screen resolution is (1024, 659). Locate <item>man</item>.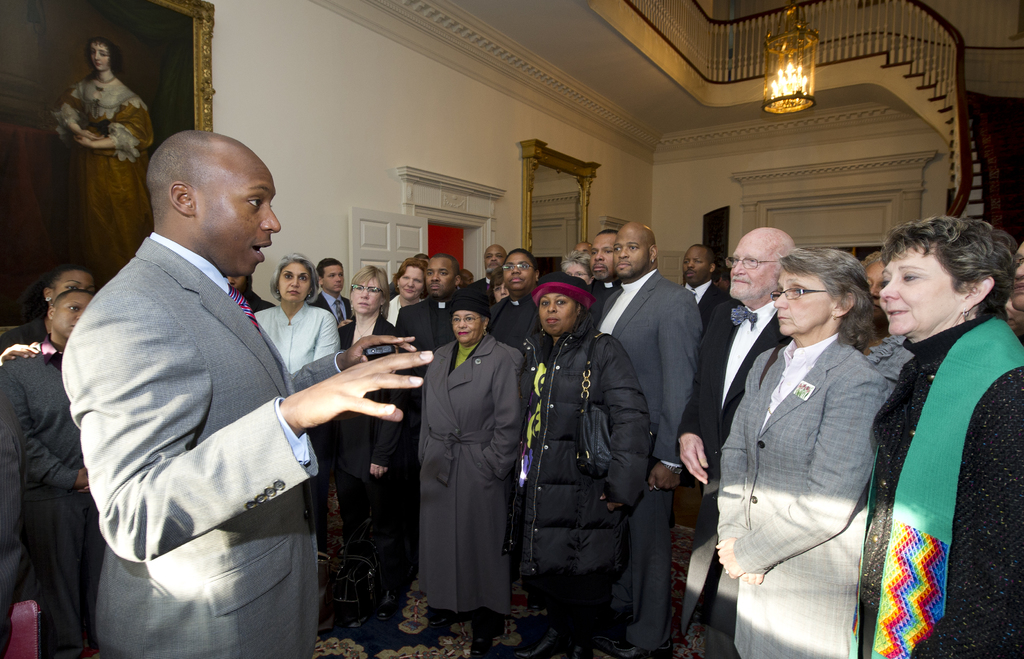
box(307, 251, 356, 328).
